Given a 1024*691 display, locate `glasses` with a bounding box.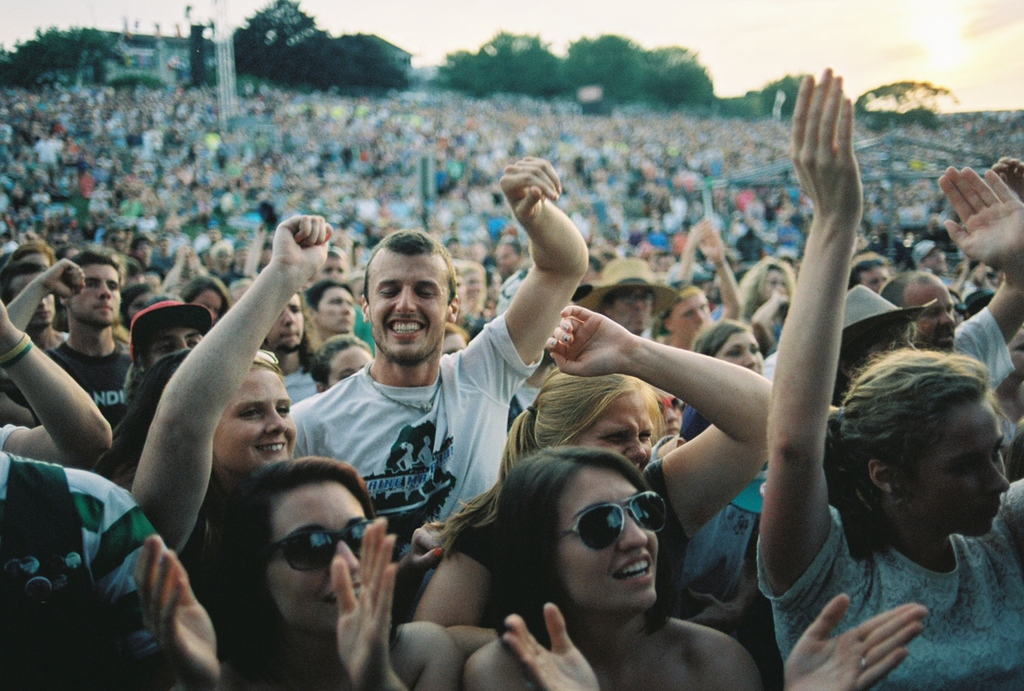
Located: locate(253, 347, 291, 369).
